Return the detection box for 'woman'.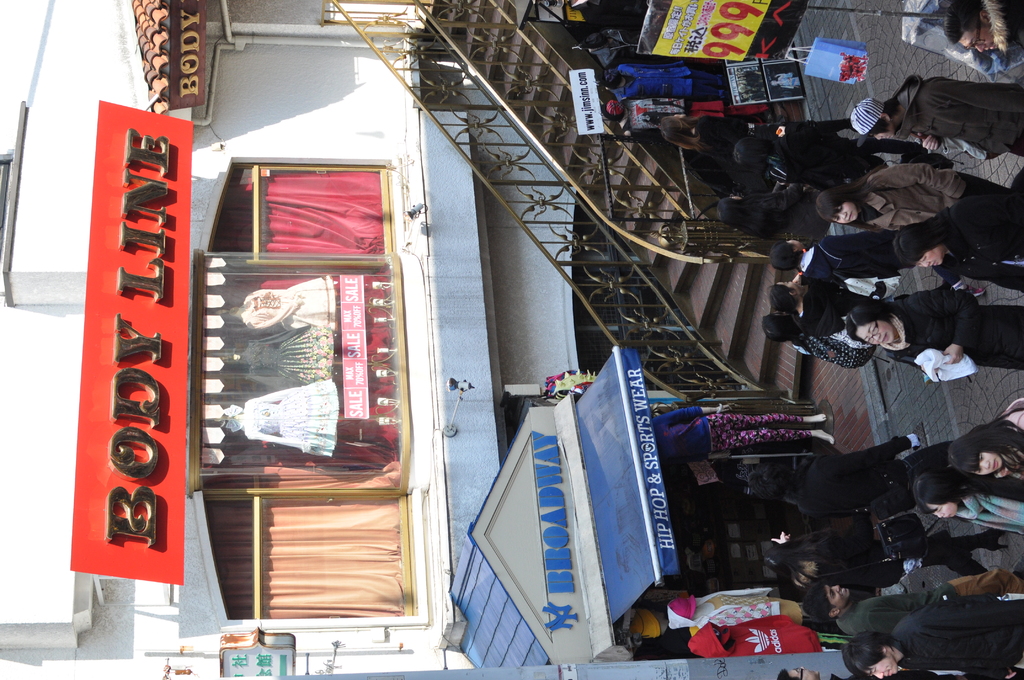
(left=760, top=307, right=881, bottom=360).
